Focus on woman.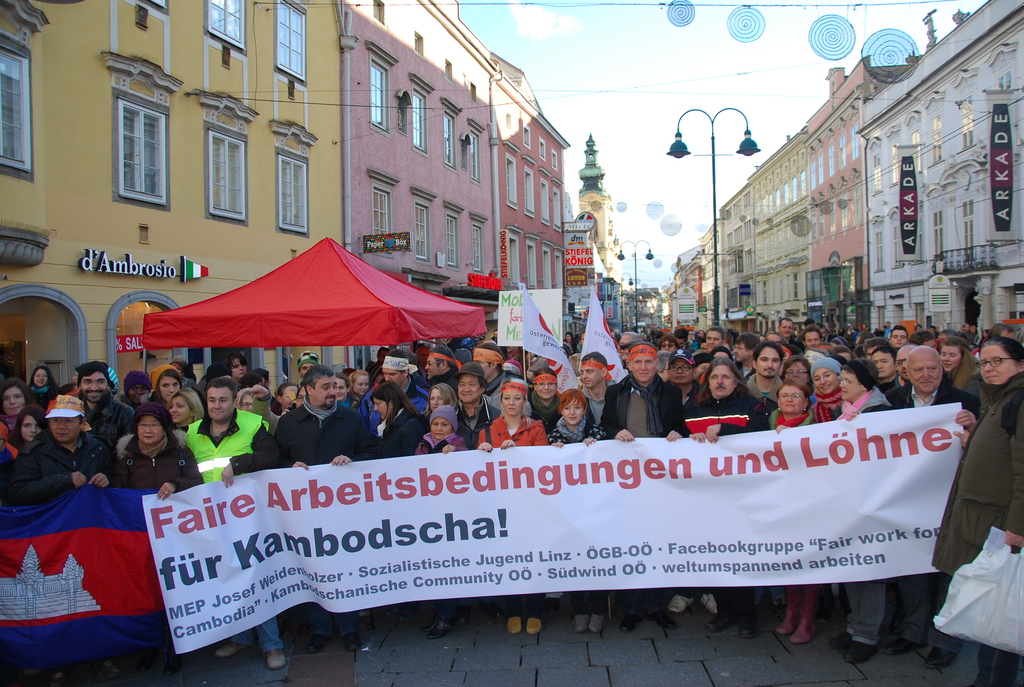
Focused at crop(413, 403, 468, 639).
